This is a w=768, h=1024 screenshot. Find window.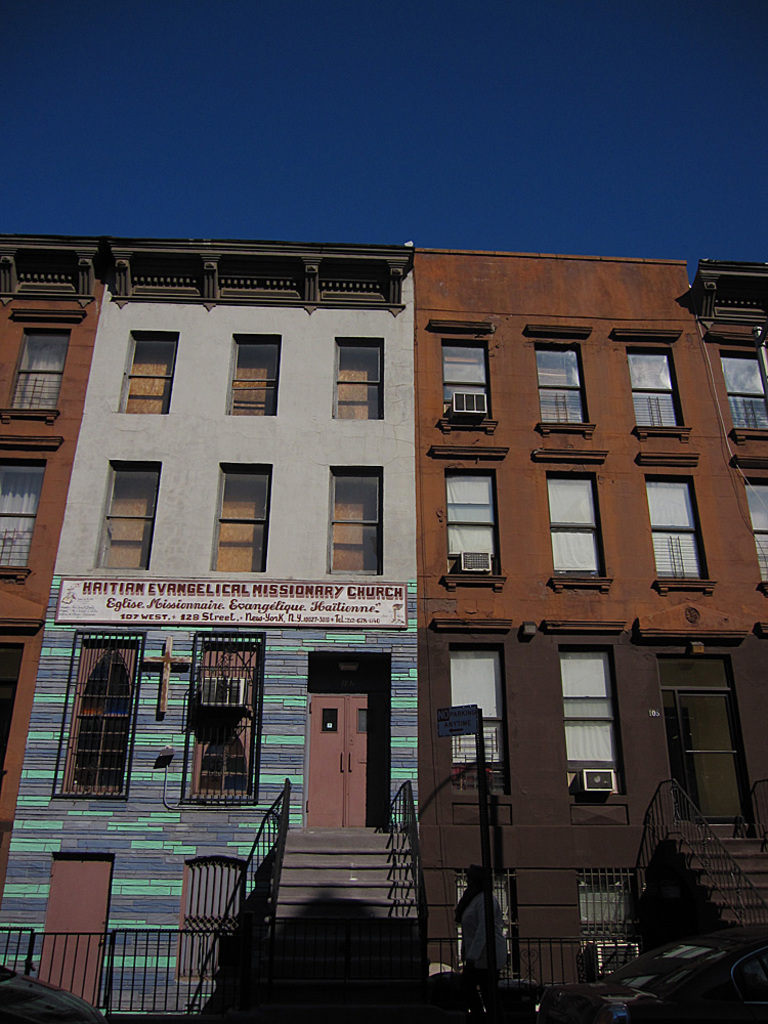
Bounding box: bbox=(548, 469, 606, 574).
